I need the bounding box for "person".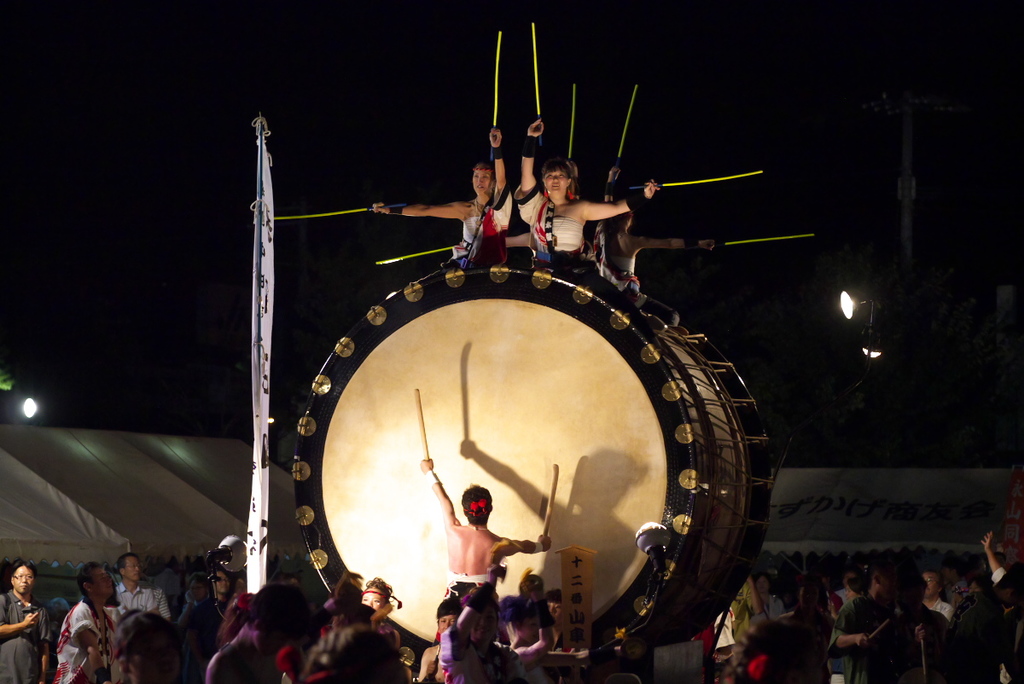
Here it is: <region>205, 582, 311, 683</region>.
